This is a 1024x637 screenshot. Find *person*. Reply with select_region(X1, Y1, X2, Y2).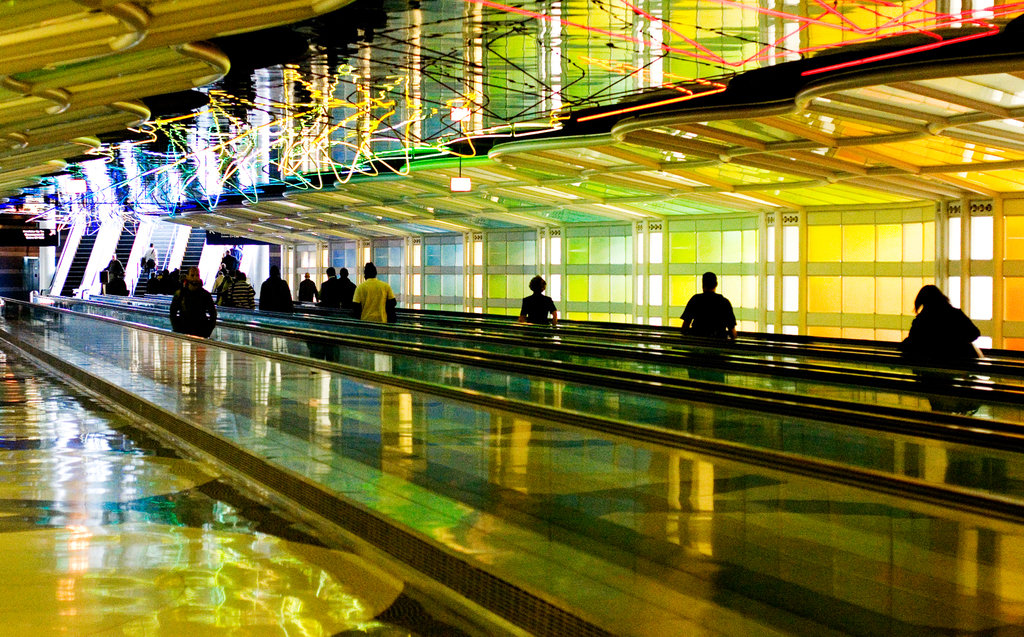
select_region(103, 255, 131, 276).
